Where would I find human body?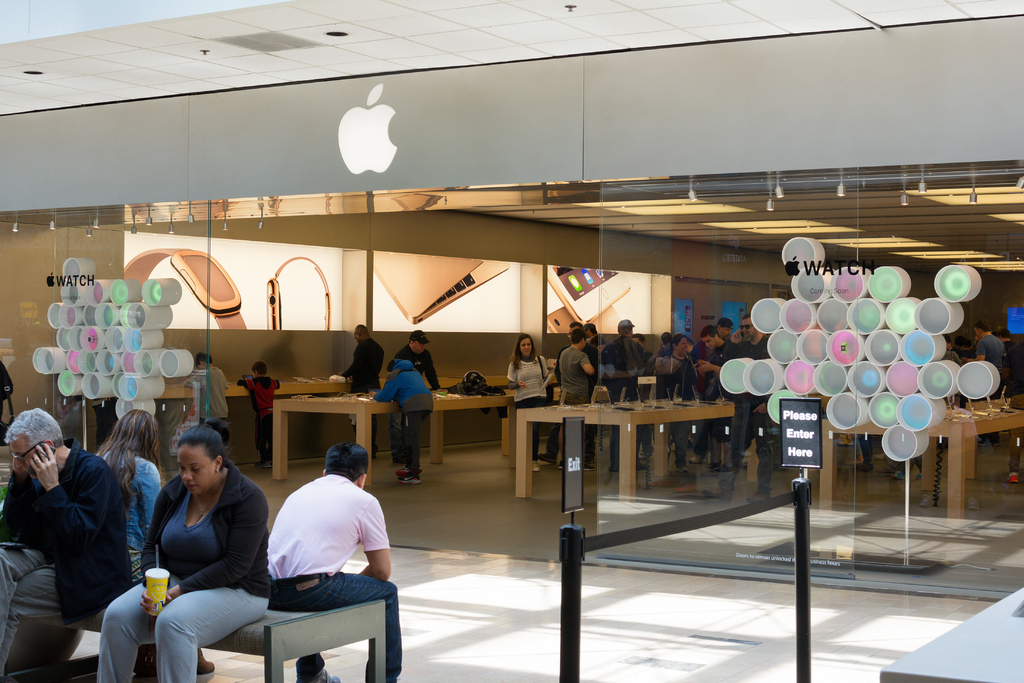
At <region>602, 317, 647, 473</region>.
